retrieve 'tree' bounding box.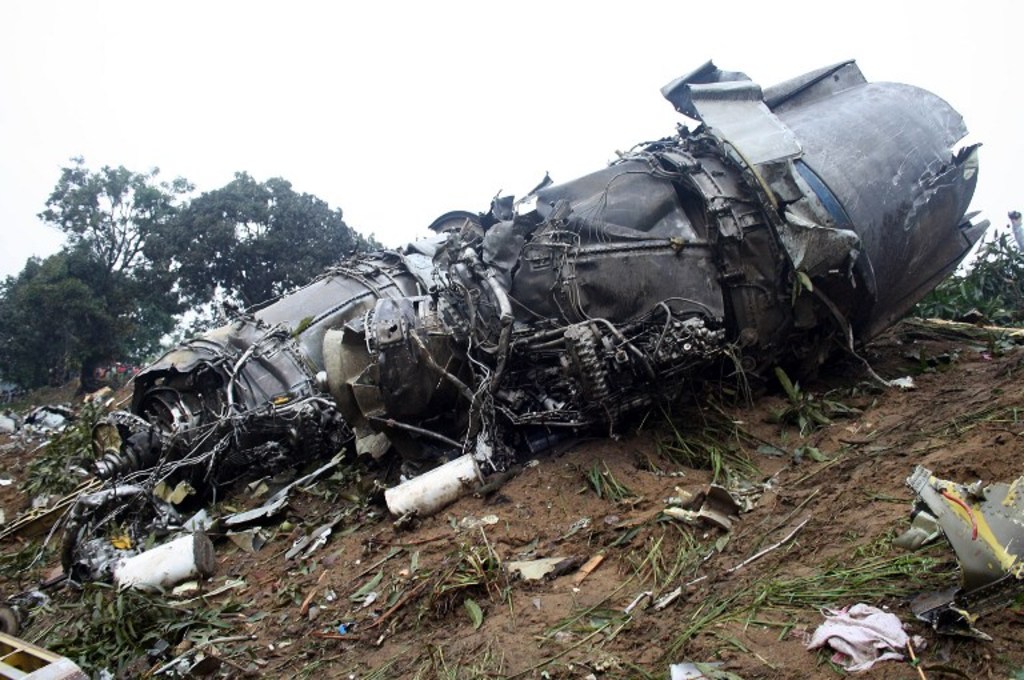
Bounding box: [7, 245, 141, 384].
